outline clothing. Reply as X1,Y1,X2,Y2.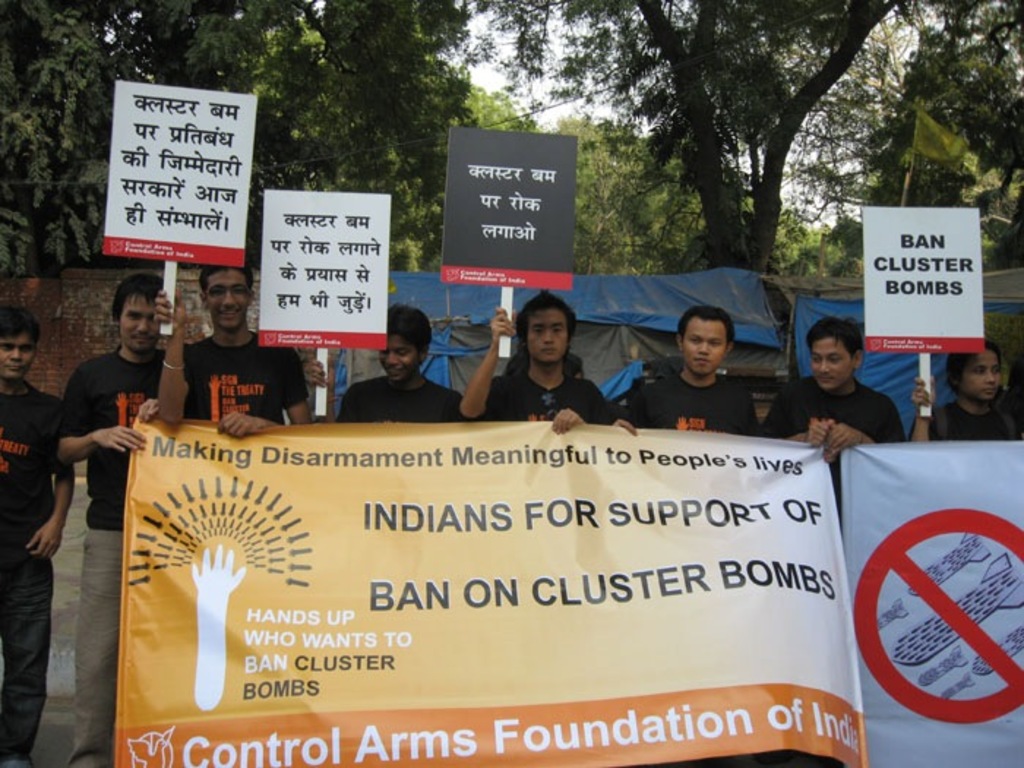
335,374,483,424.
